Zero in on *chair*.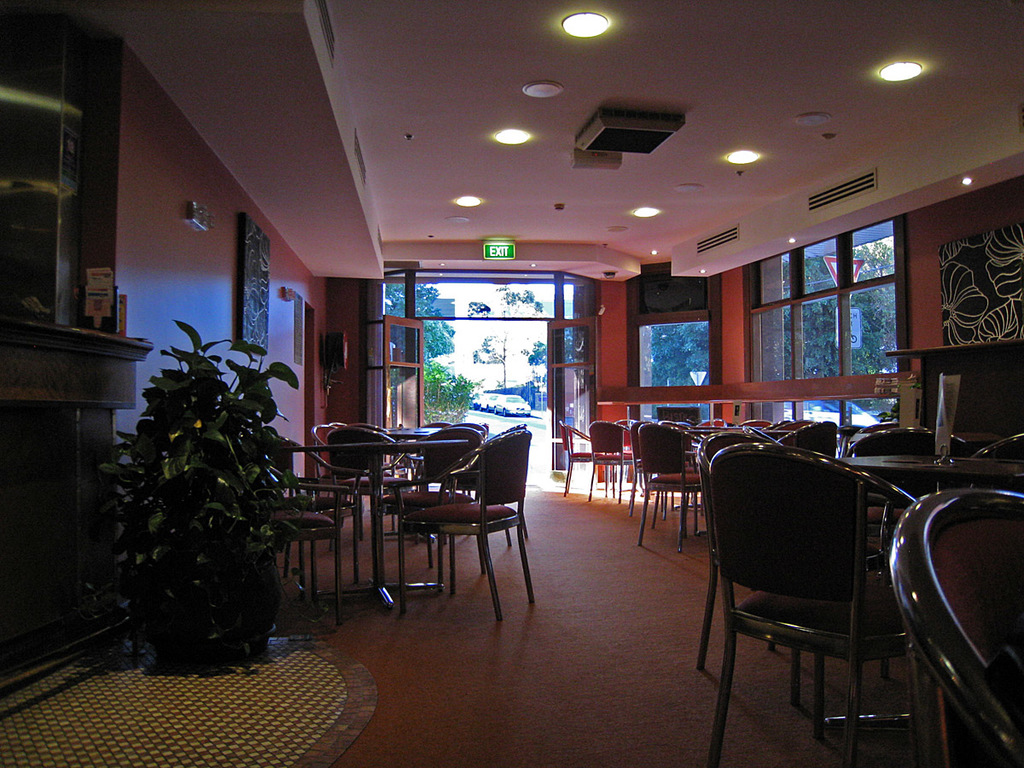
Zeroed in: [x1=889, y1=485, x2=1023, y2=767].
